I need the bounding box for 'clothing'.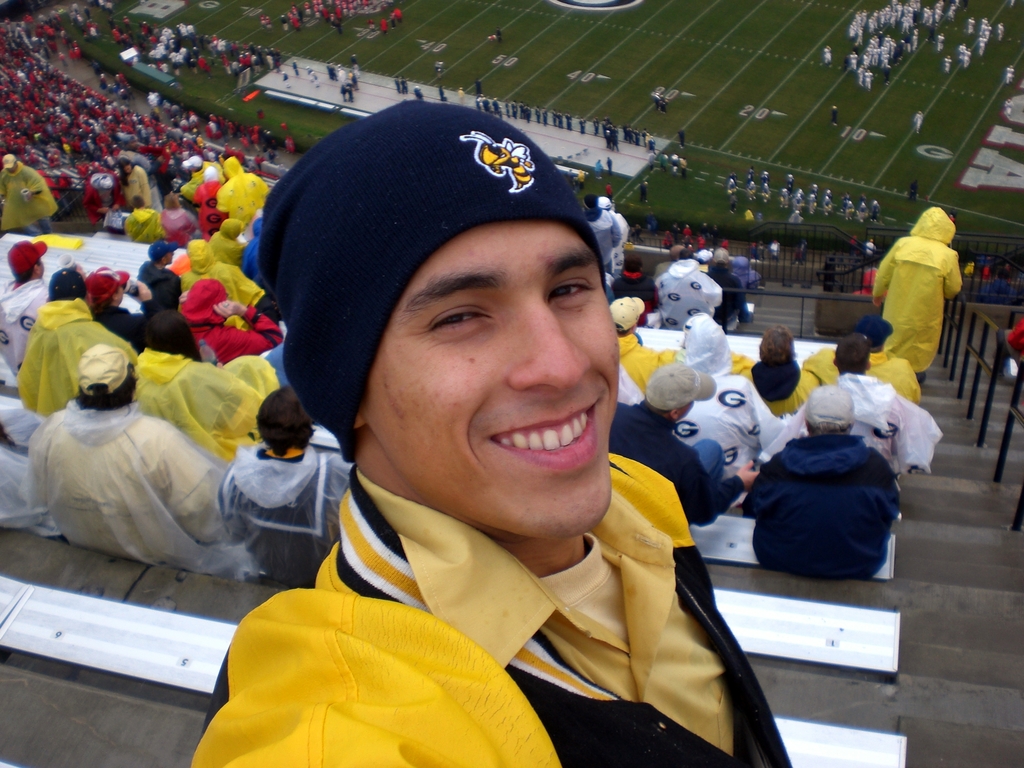
Here it is: l=643, t=183, r=646, b=199.
